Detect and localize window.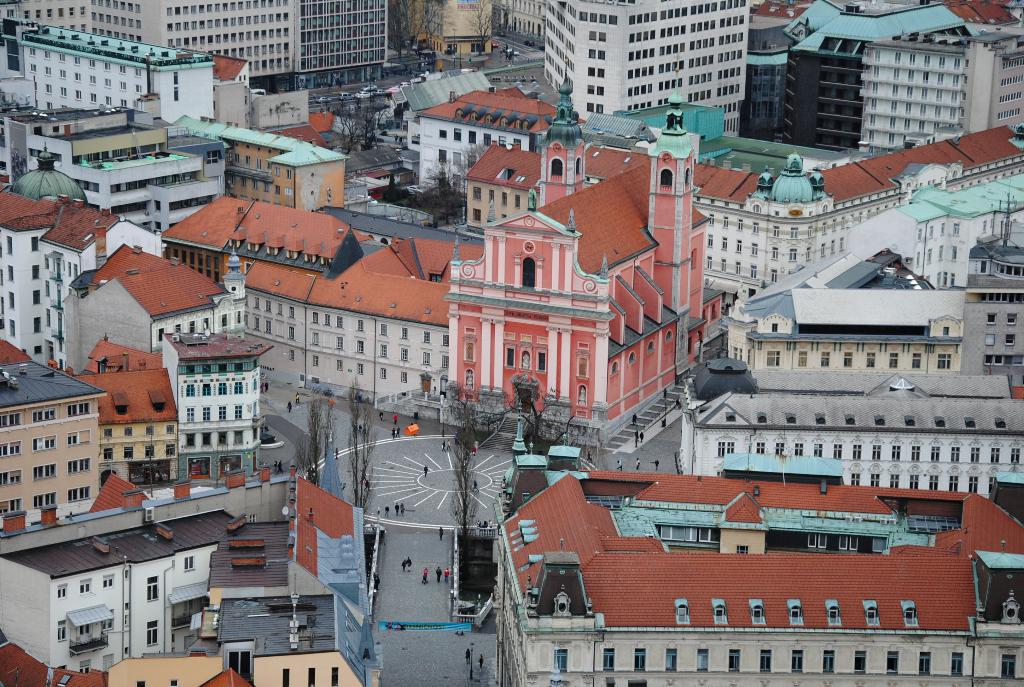
Localized at 628 649 650 671.
